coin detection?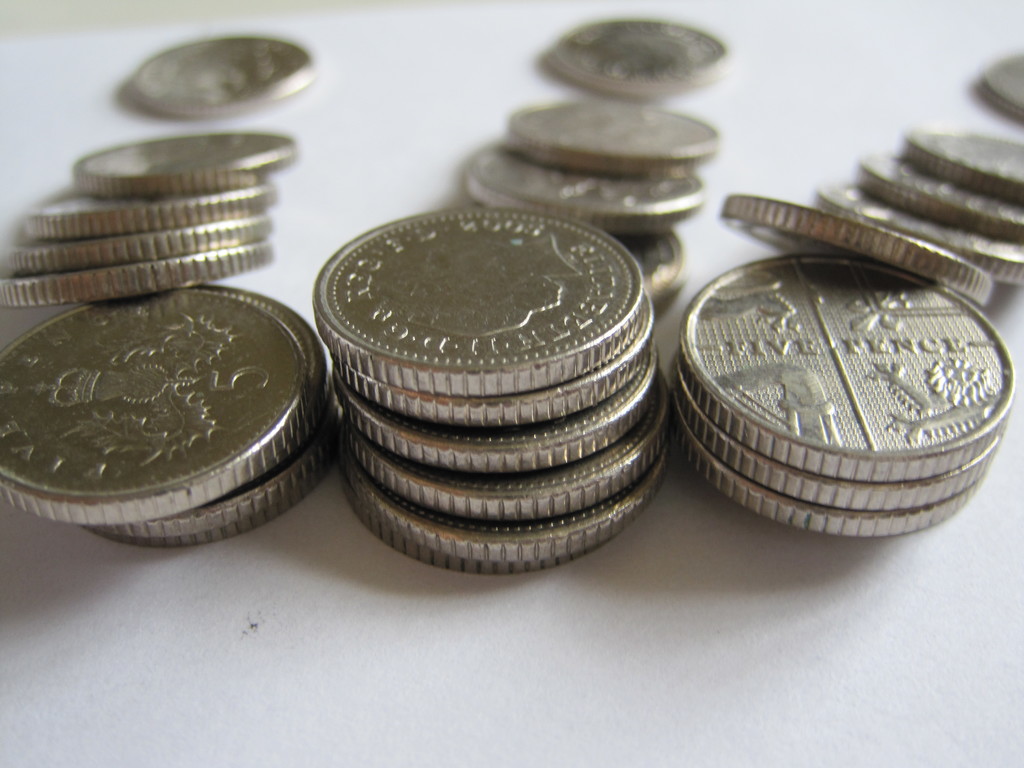
box=[0, 284, 318, 526]
